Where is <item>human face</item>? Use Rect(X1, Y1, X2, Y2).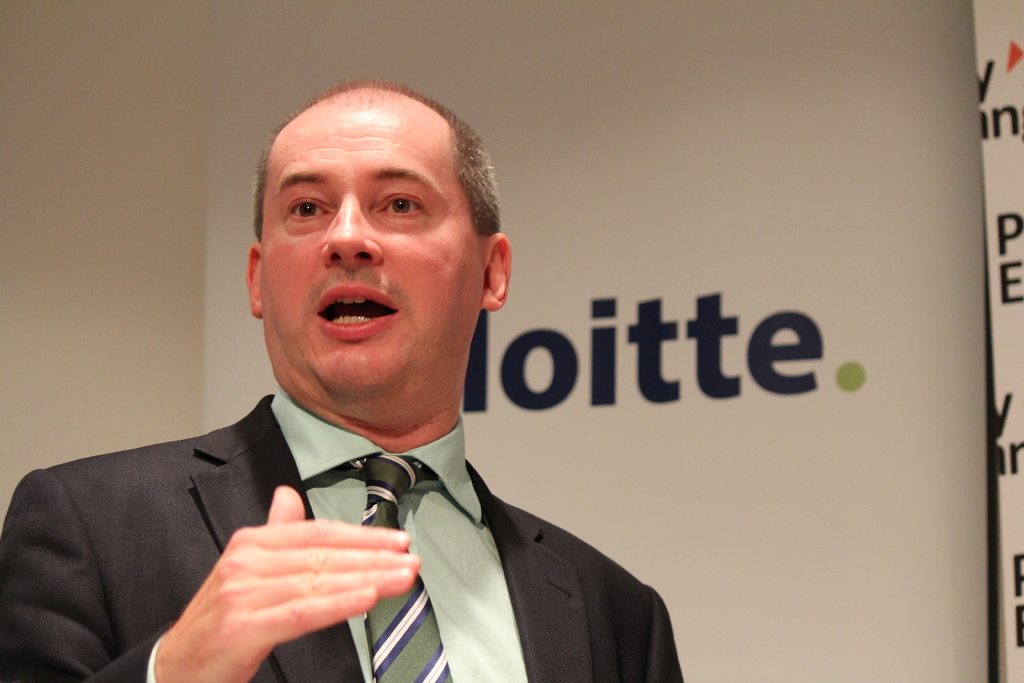
Rect(260, 105, 483, 416).
